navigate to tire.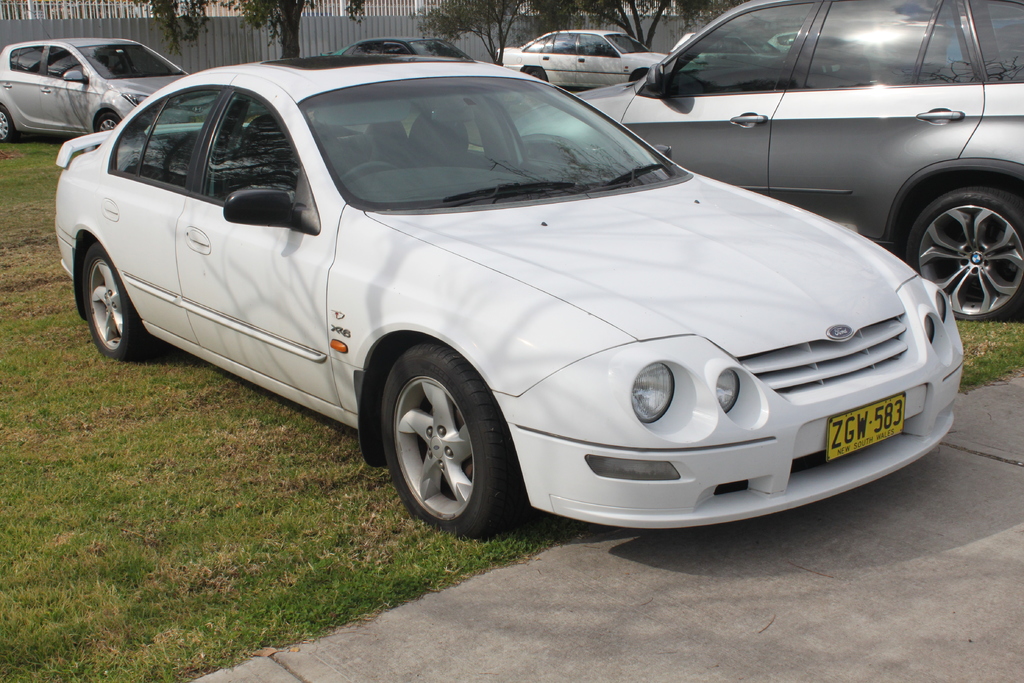
Navigation target: bbox(376, 349, 513, 538).
